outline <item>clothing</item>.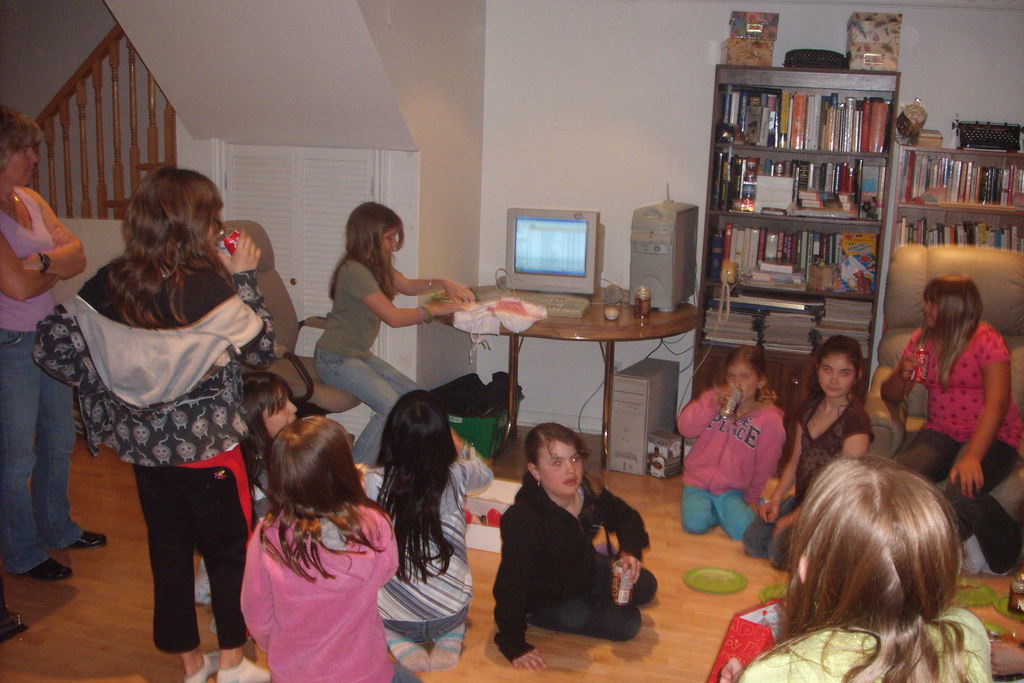
Outline: [744, 126, 756, 147].
